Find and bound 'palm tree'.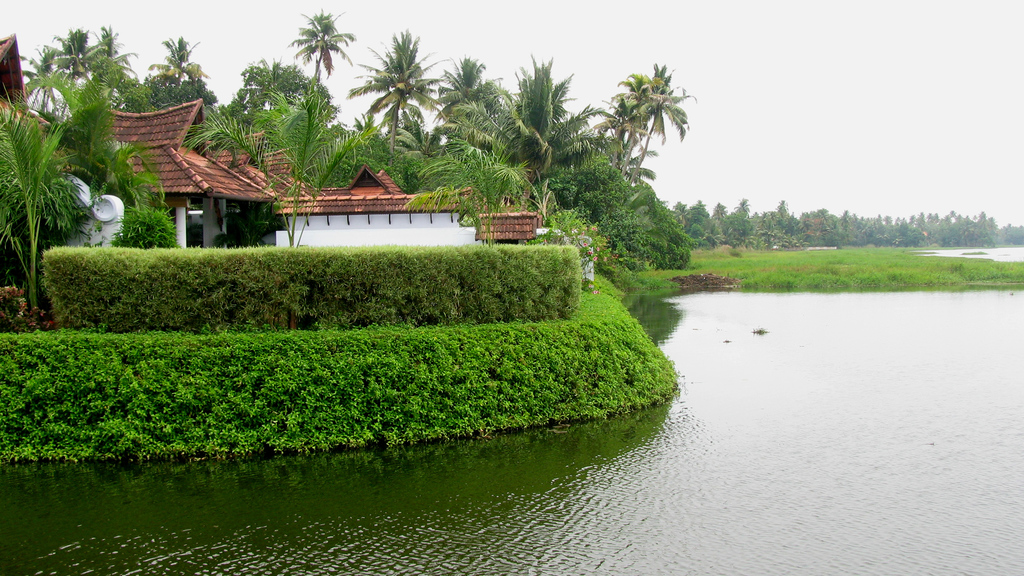
Bound: x1=452, y1=60, x2=515, y2=154.
